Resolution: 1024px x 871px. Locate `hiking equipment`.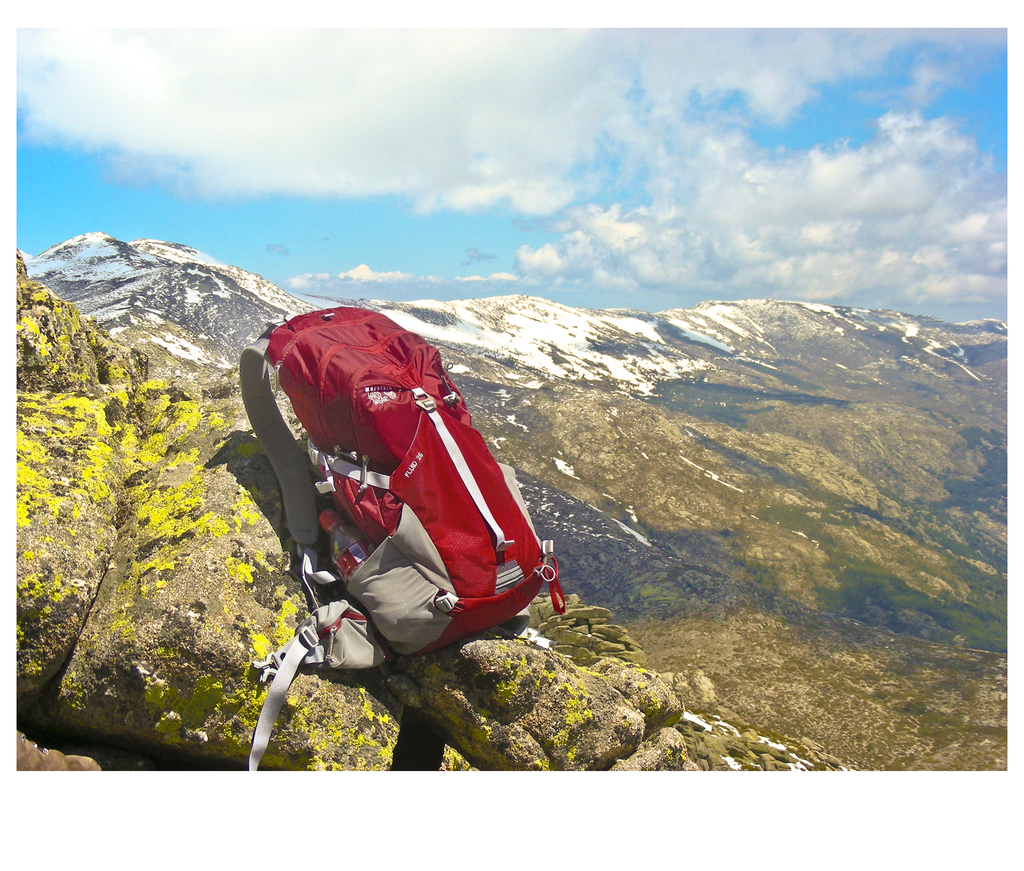
box(236, 310, 565, 769).
